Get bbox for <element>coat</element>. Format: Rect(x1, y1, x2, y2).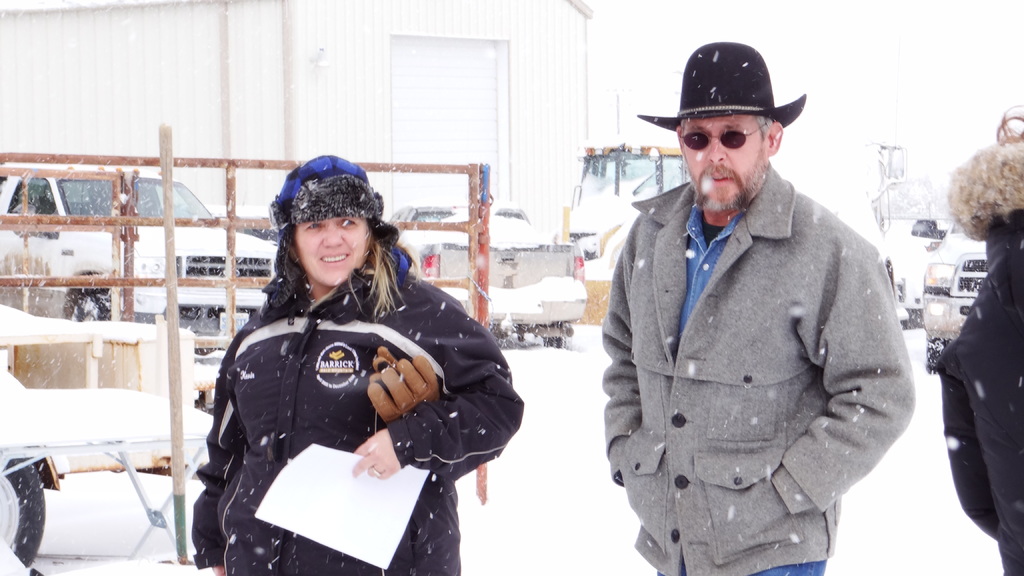
Rect(938, 200, 1023, 574).
